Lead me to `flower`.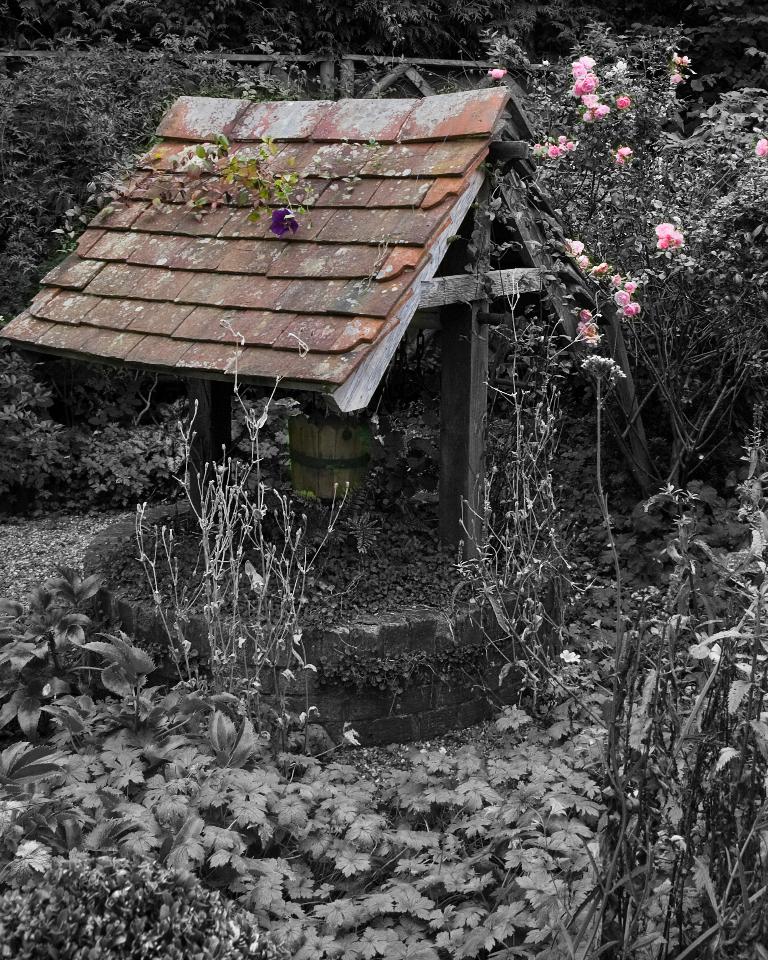
Lead to (x1=754, y1=137, x2=767, y2=158).
